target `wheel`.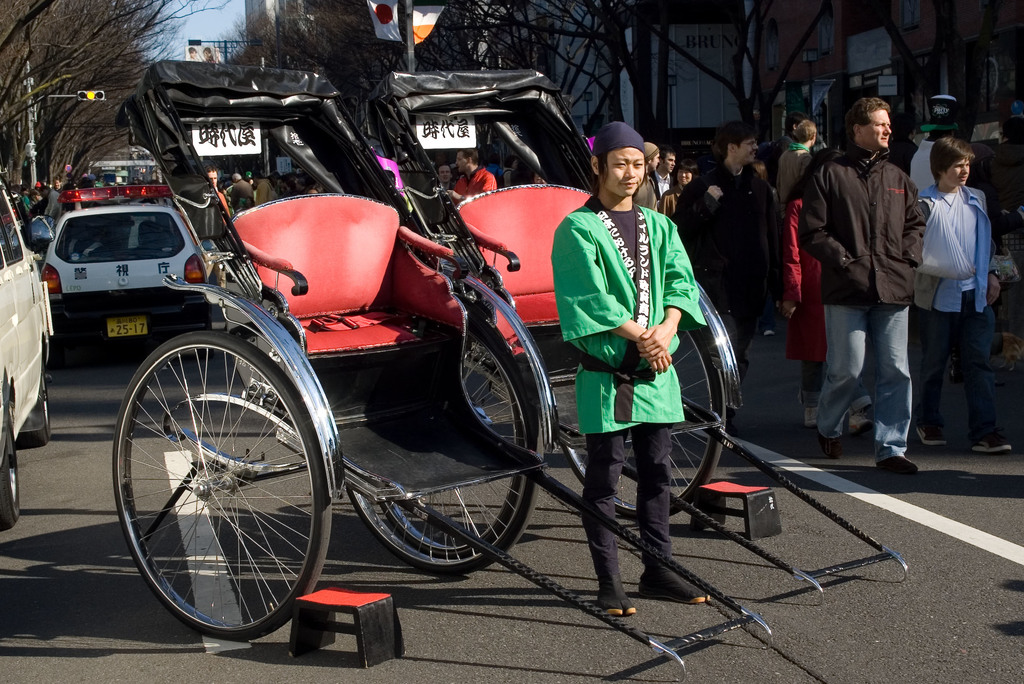
Target region: {"x1": 0, "y1": 428, "x2": 22, "y2": 533}.
